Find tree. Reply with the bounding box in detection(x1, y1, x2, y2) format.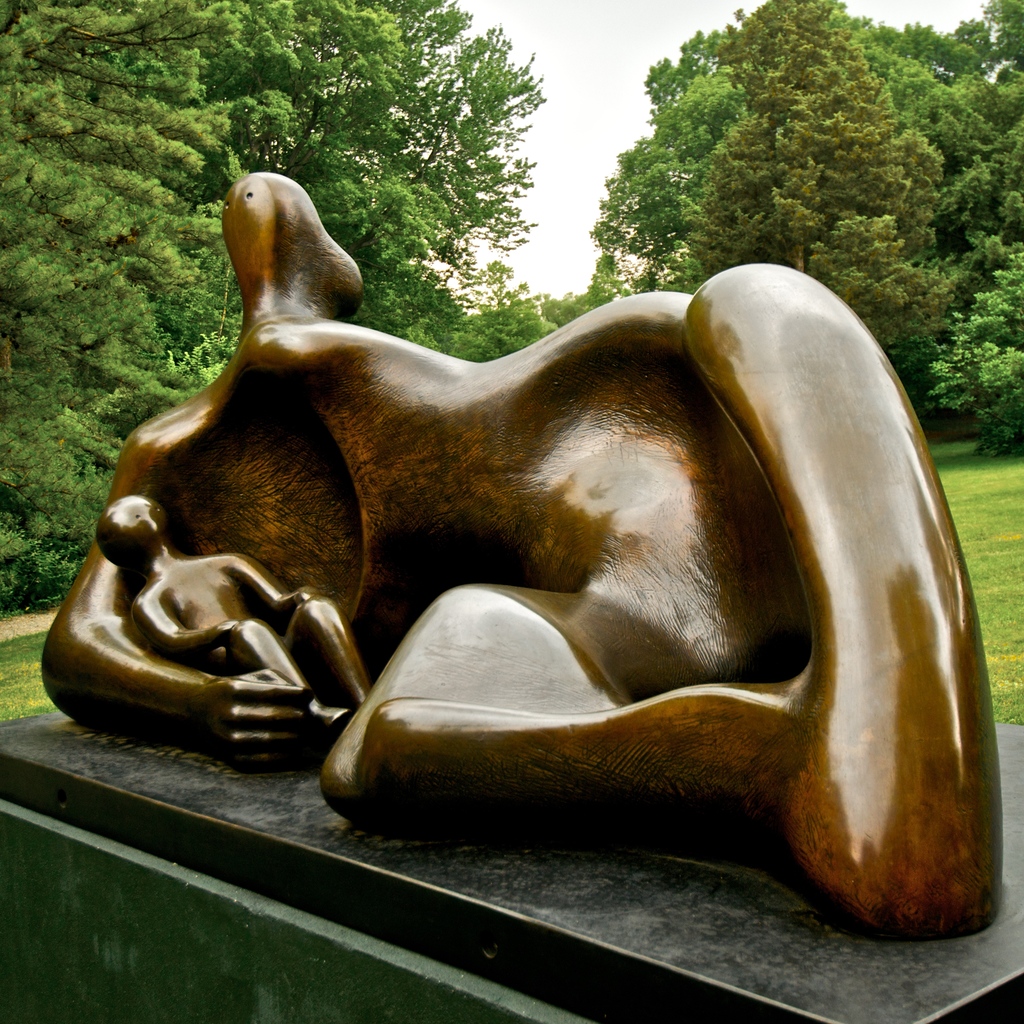
detection(588, 17, 972, 437).
